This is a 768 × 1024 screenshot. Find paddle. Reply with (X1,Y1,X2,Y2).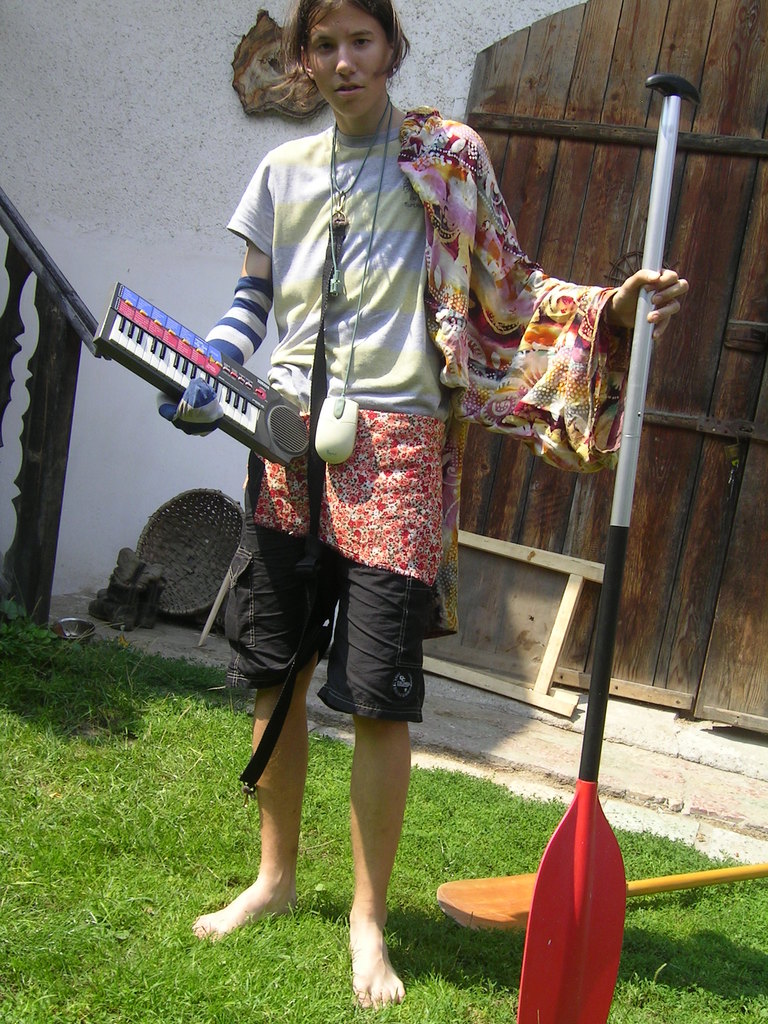
(519,70,700,1023).
